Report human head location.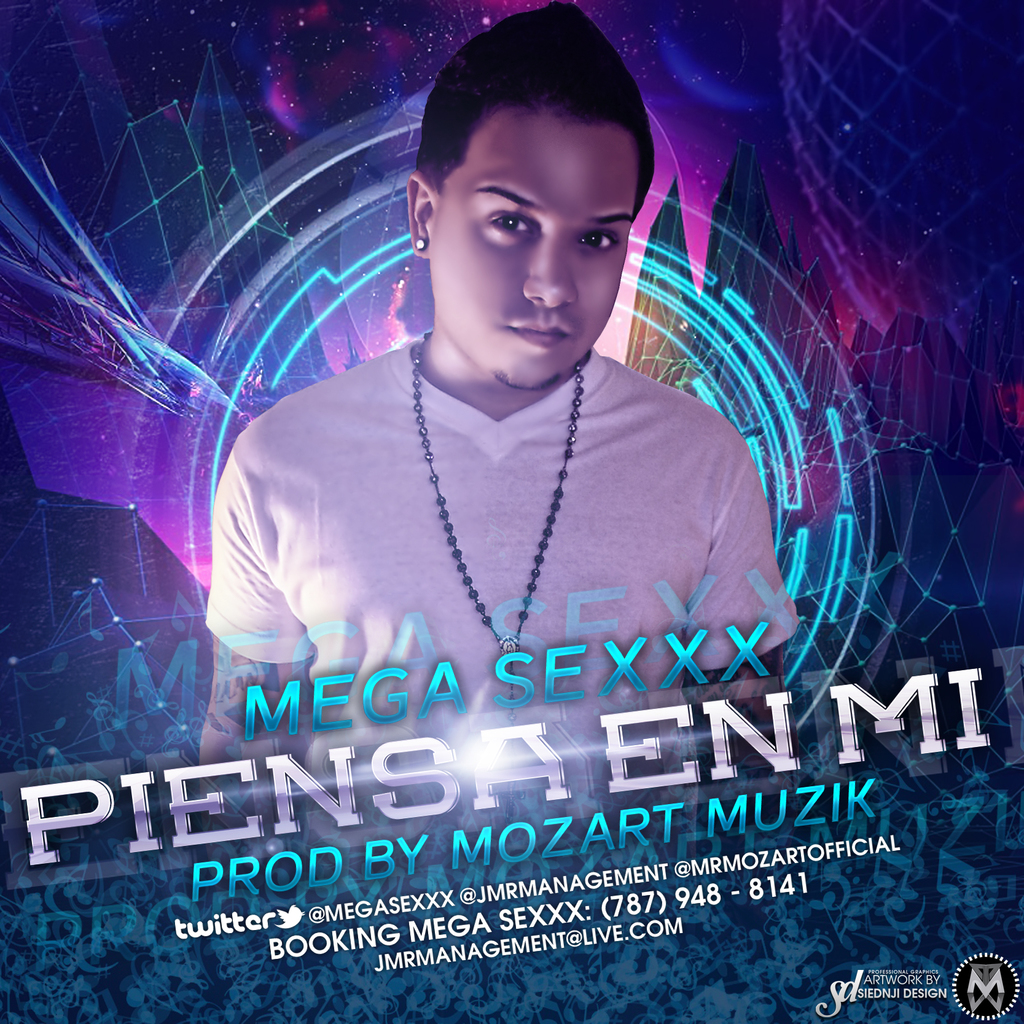
Report: [left=403, top=10, right=671, bottom=358].
